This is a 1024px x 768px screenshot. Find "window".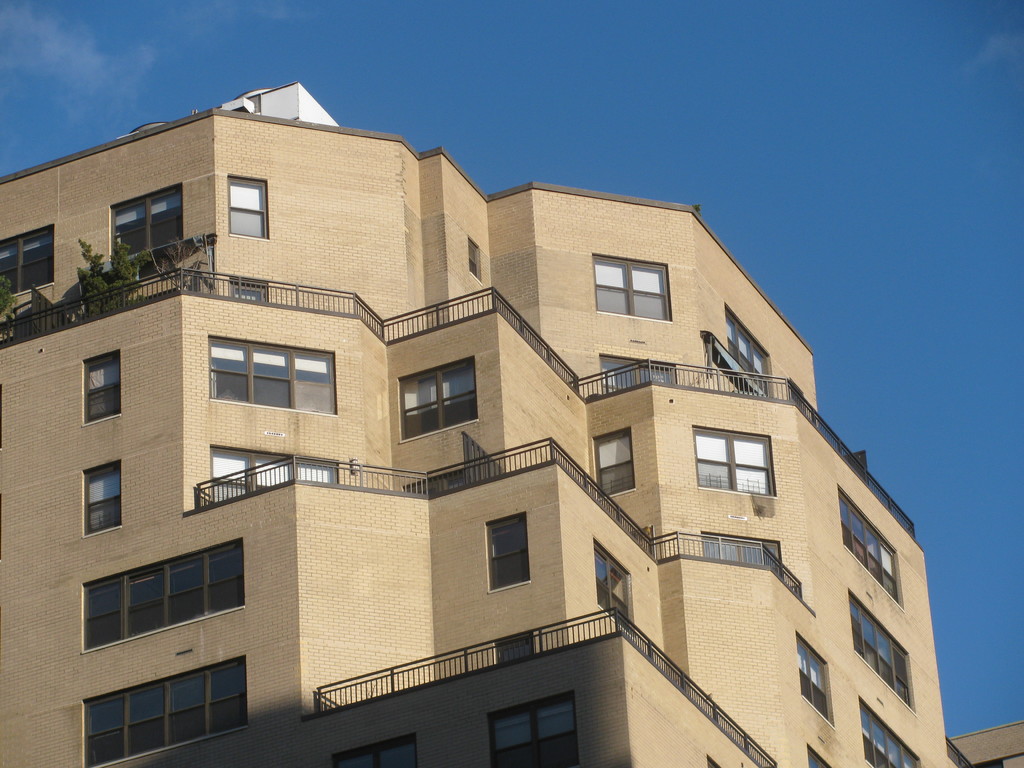
Bounding box: (x1=860, y1=697, x2=918, y2=767).
